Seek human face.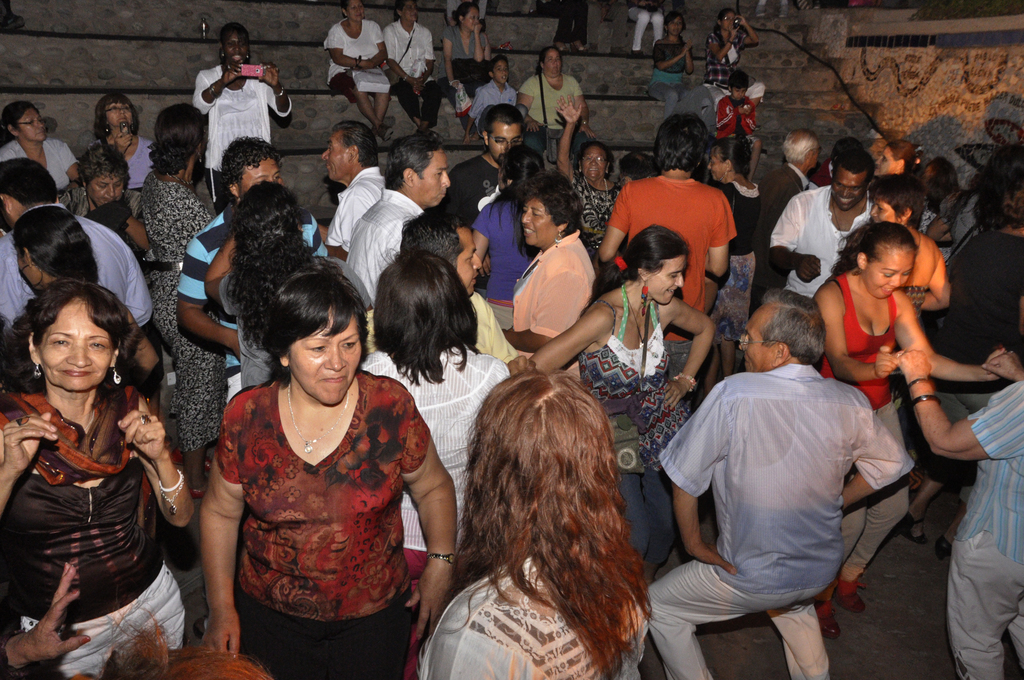
(876,148,893,174).
